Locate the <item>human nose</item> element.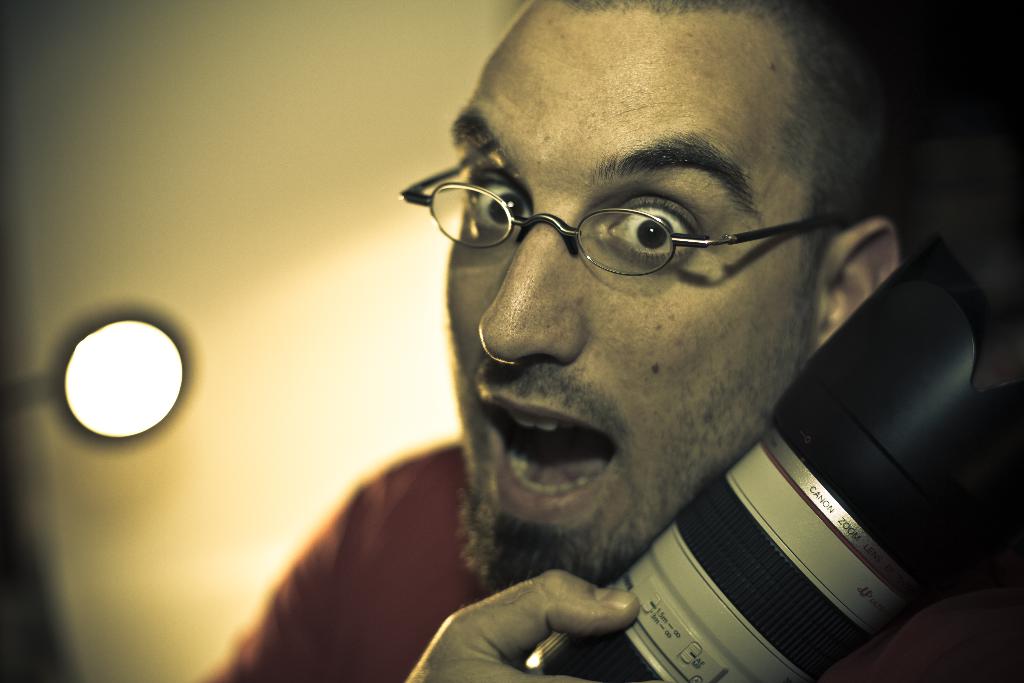
Element bbox: (478,198,587,367).
